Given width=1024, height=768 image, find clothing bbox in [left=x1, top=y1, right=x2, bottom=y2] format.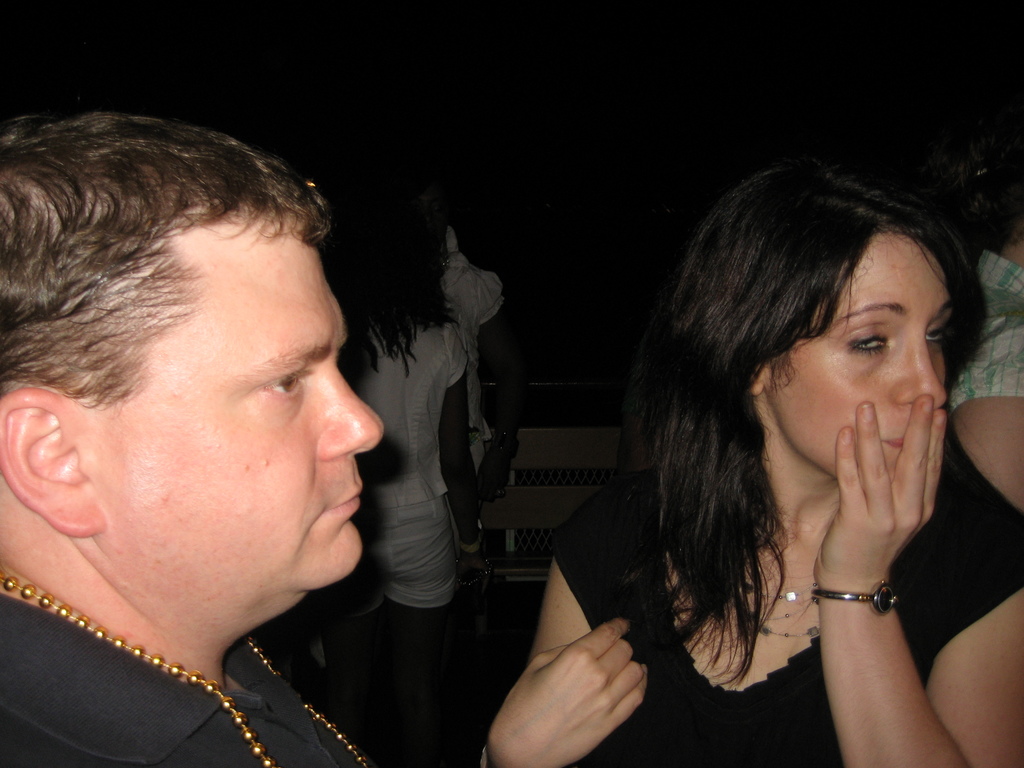
[left=0, top=594, right=358, bottom=767].
